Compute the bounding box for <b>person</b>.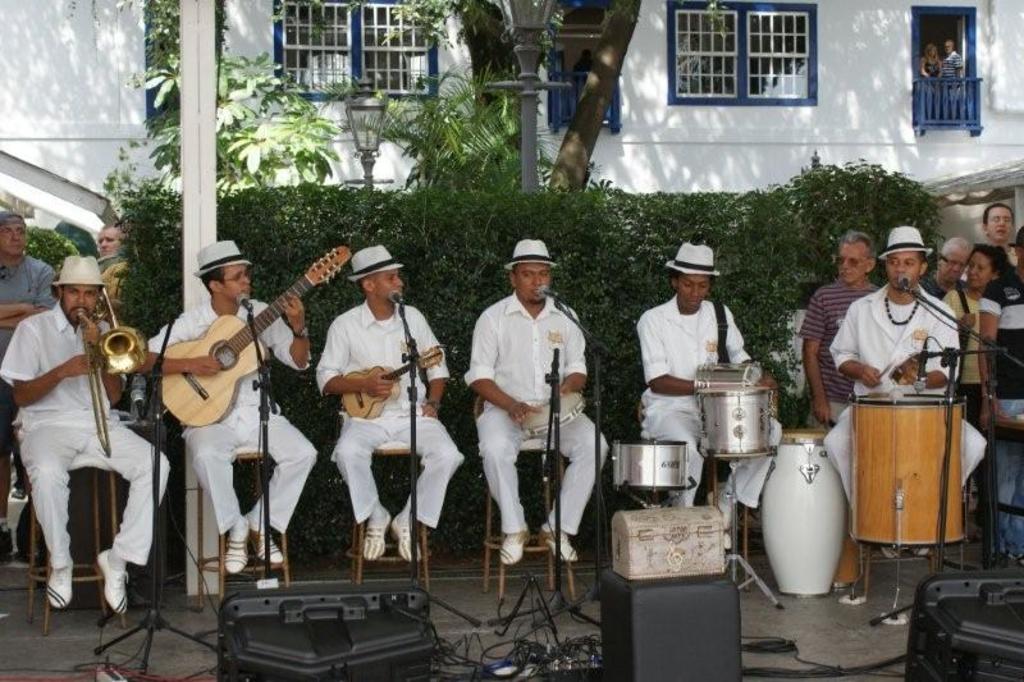
bbox=(977, 229, 1023, 562).
